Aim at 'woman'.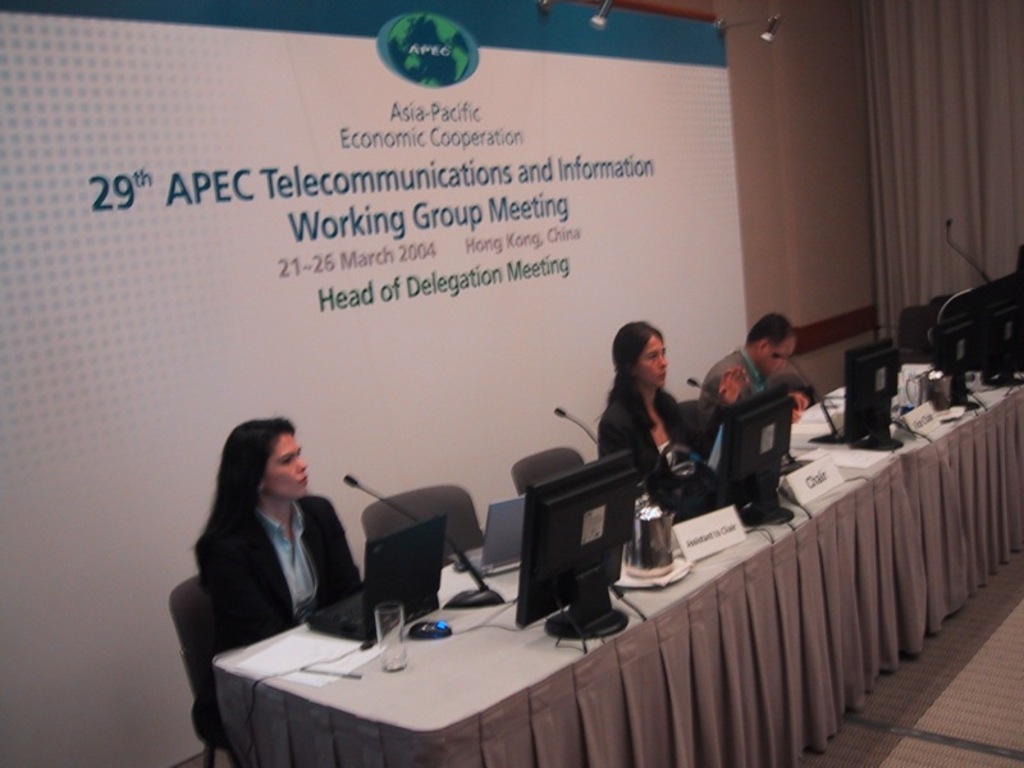
Aimed at [594,317,705,529].
